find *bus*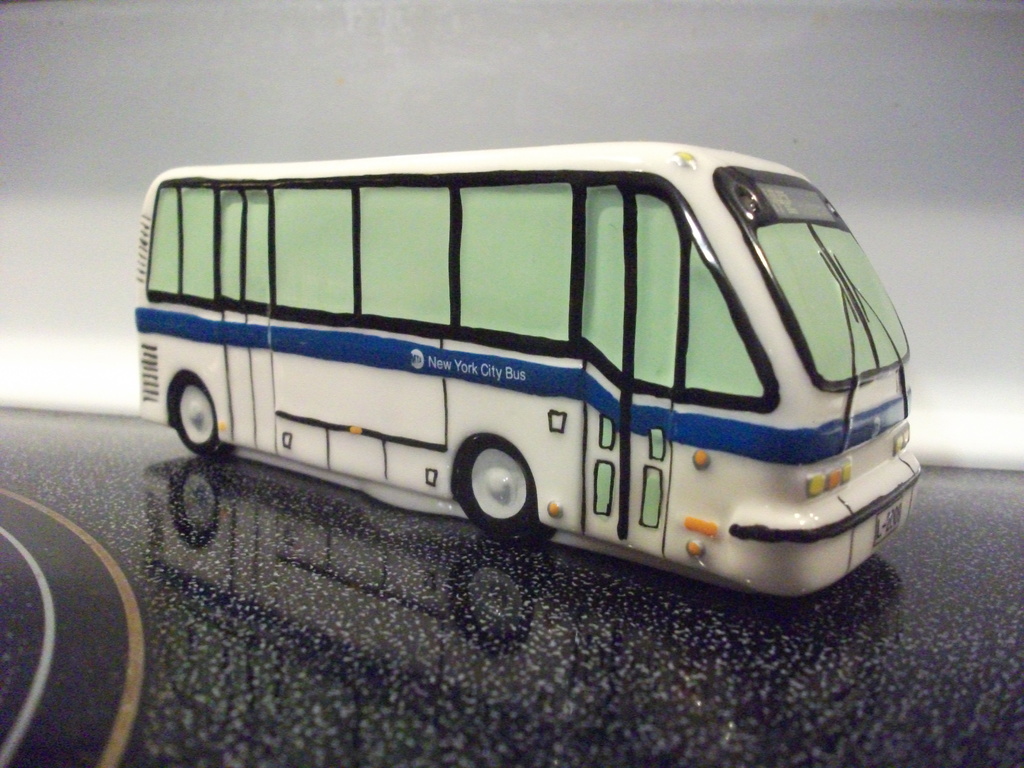
[129, 140, 920, 595]
